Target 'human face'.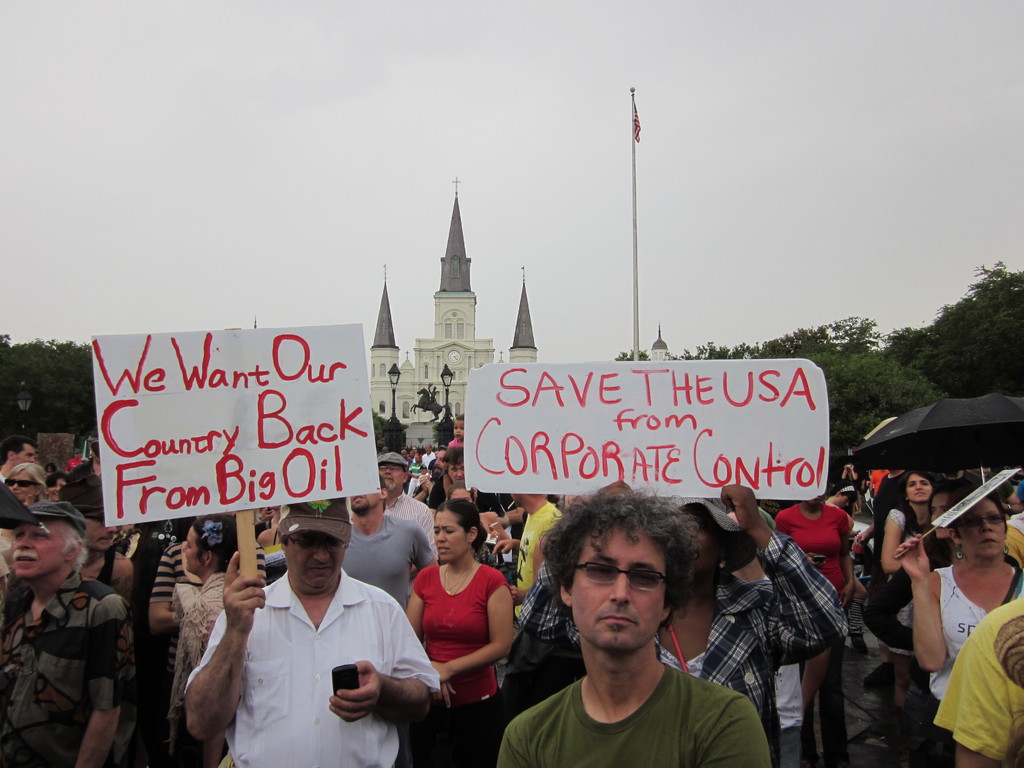
Target region: x1=974, y1=468, x2=991, y2=472.
